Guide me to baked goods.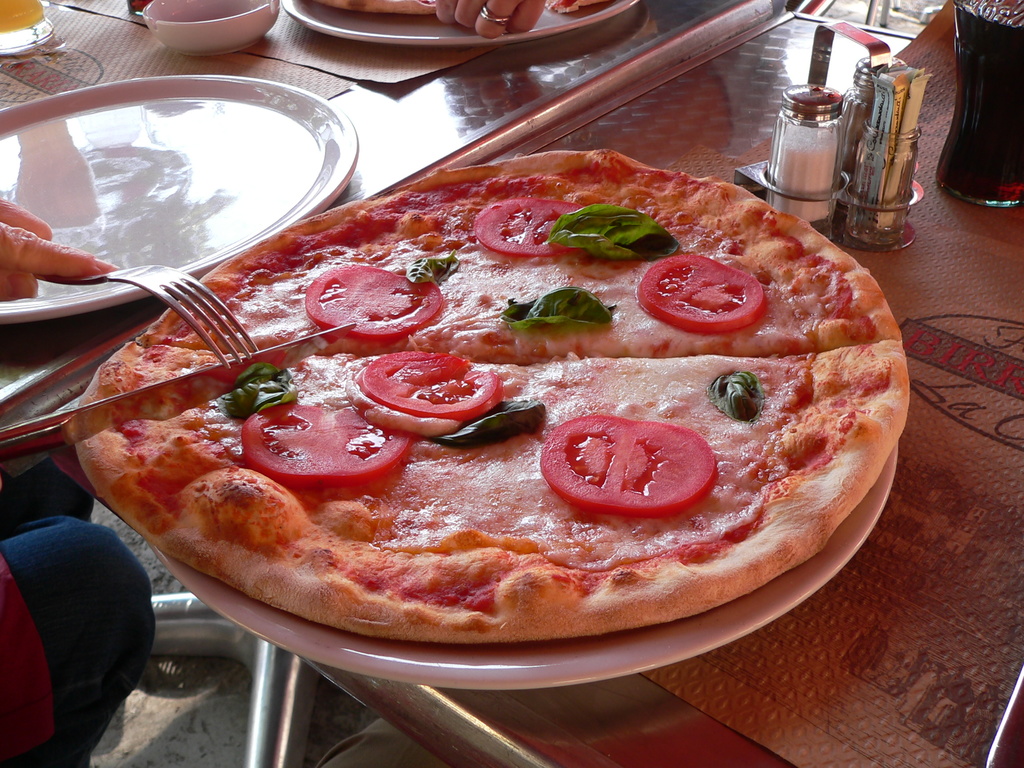
Guidance: Rect(314, 0, 441, 16).
